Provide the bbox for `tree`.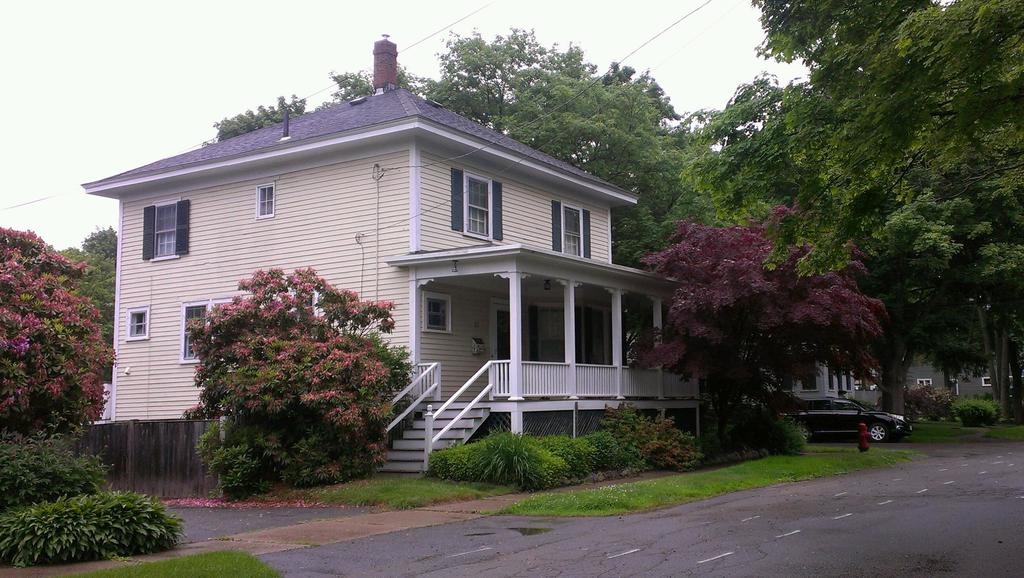
box=[63, 220, 115, 391].
